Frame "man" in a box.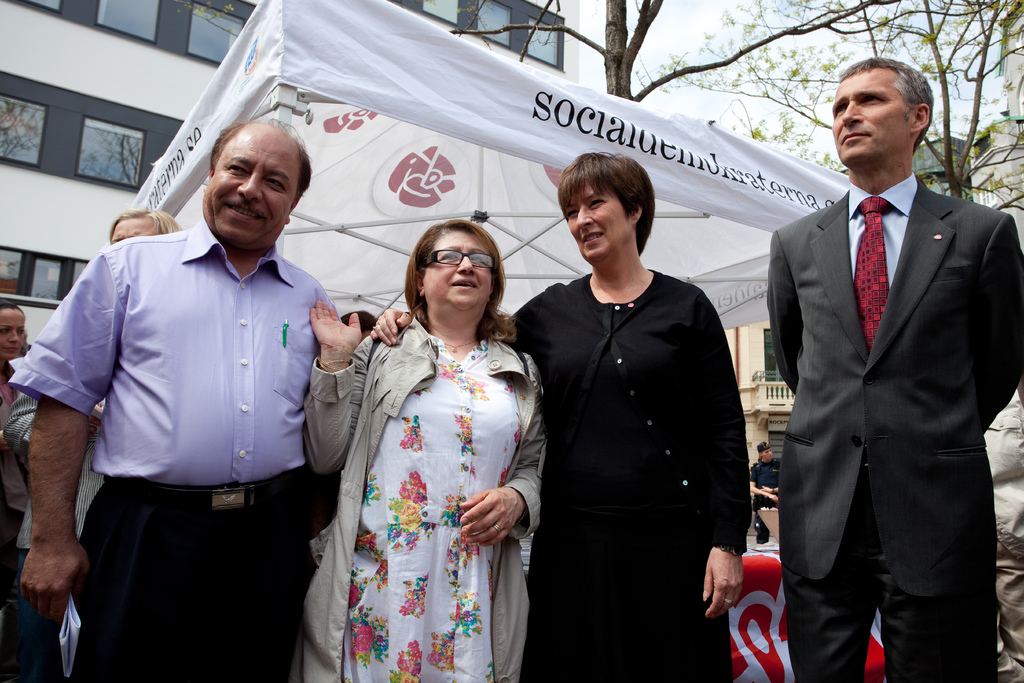
<bbox>17, 114, 344, 660</bbox>.
